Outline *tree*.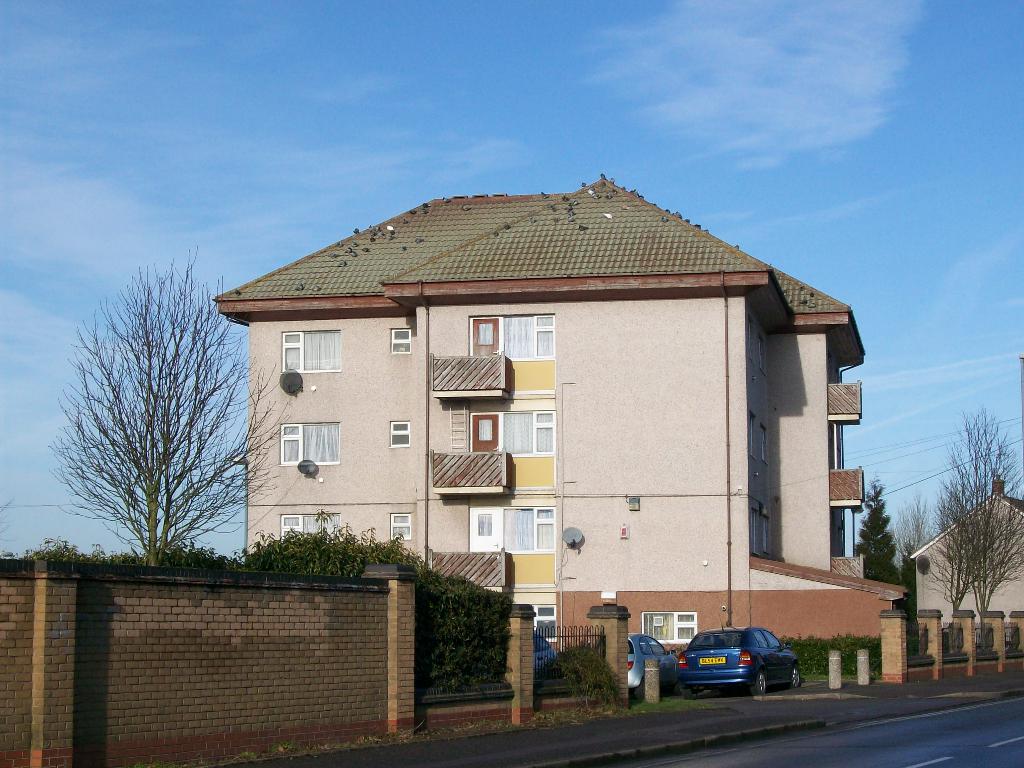
Outline: <region>864, 470, 905, 591</region>.
